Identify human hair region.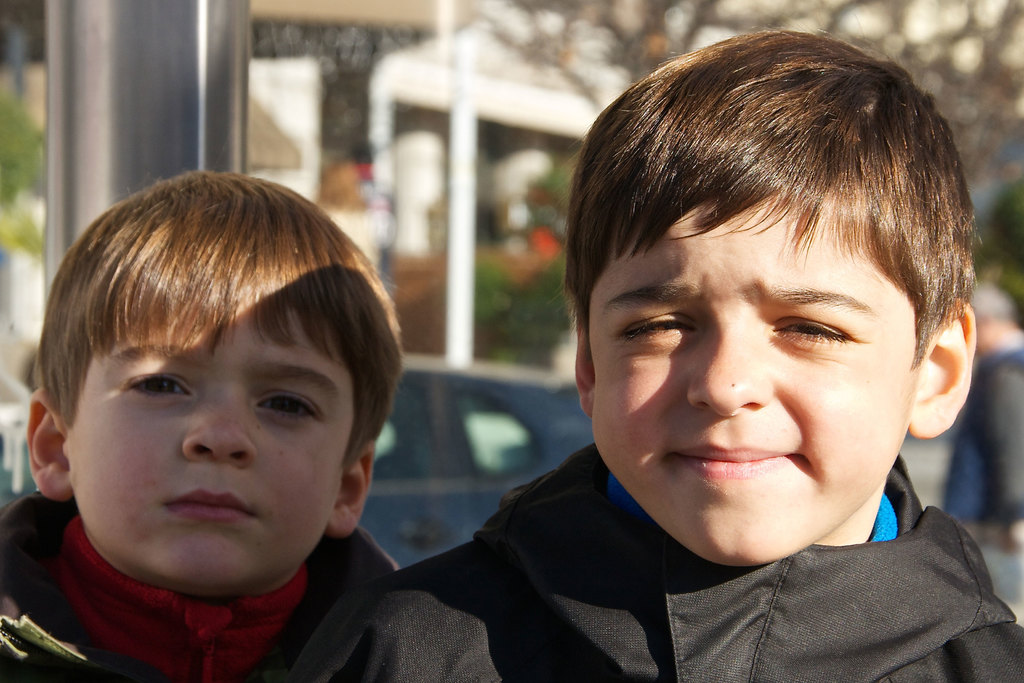
Region: <box>31,147,410,483</box>.
